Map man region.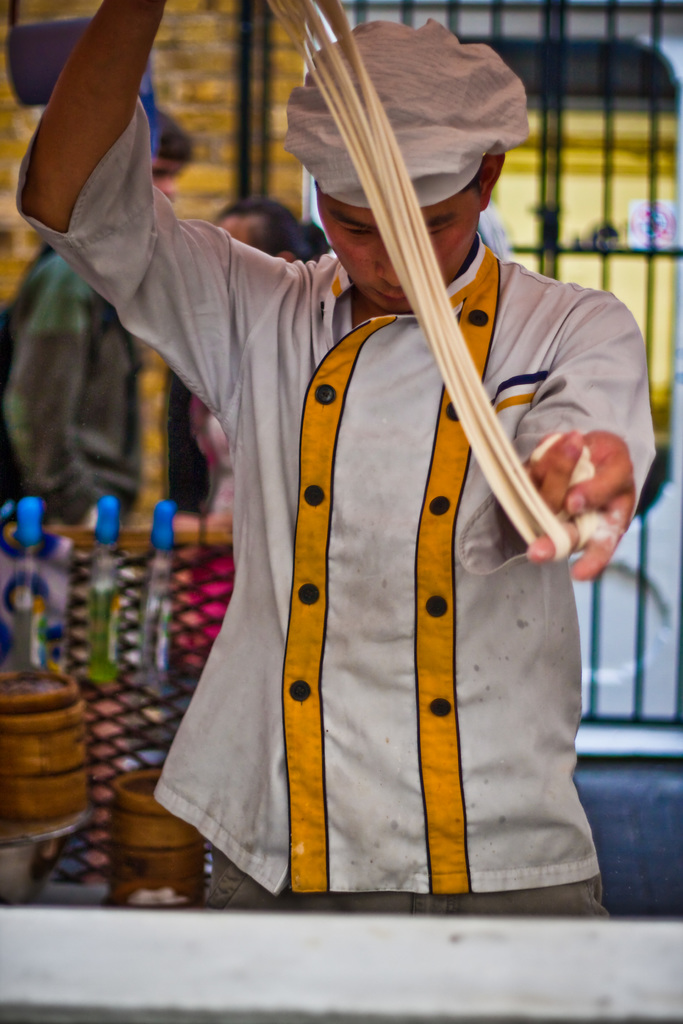
Mapped to BBox(183, 22, 613, 948).
